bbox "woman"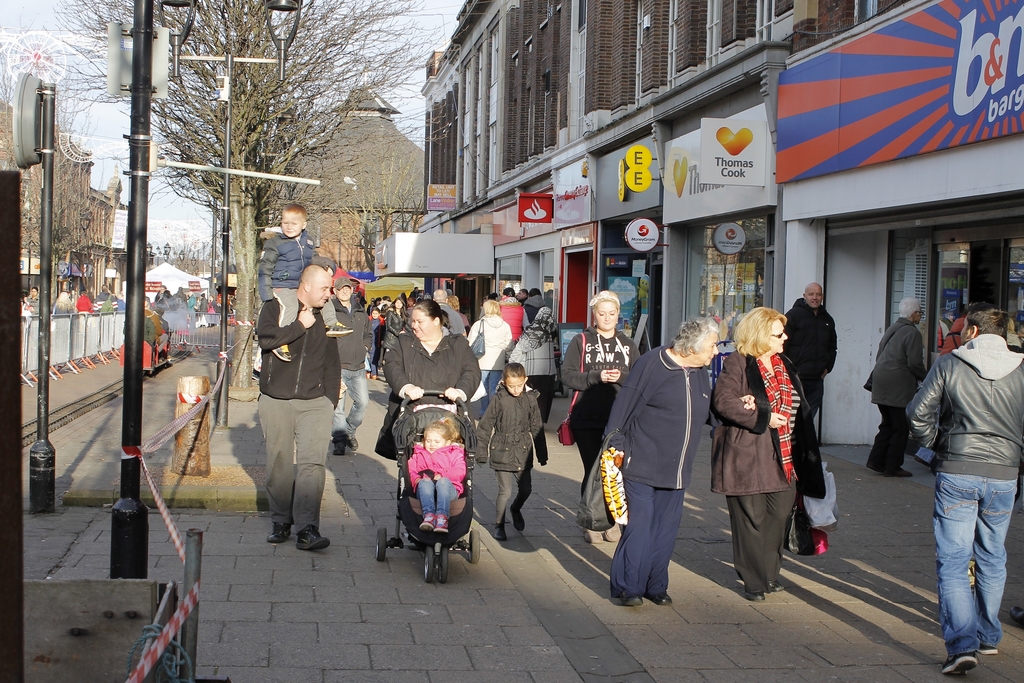
(x1=560, y1=290, x2=641, y2=550)
